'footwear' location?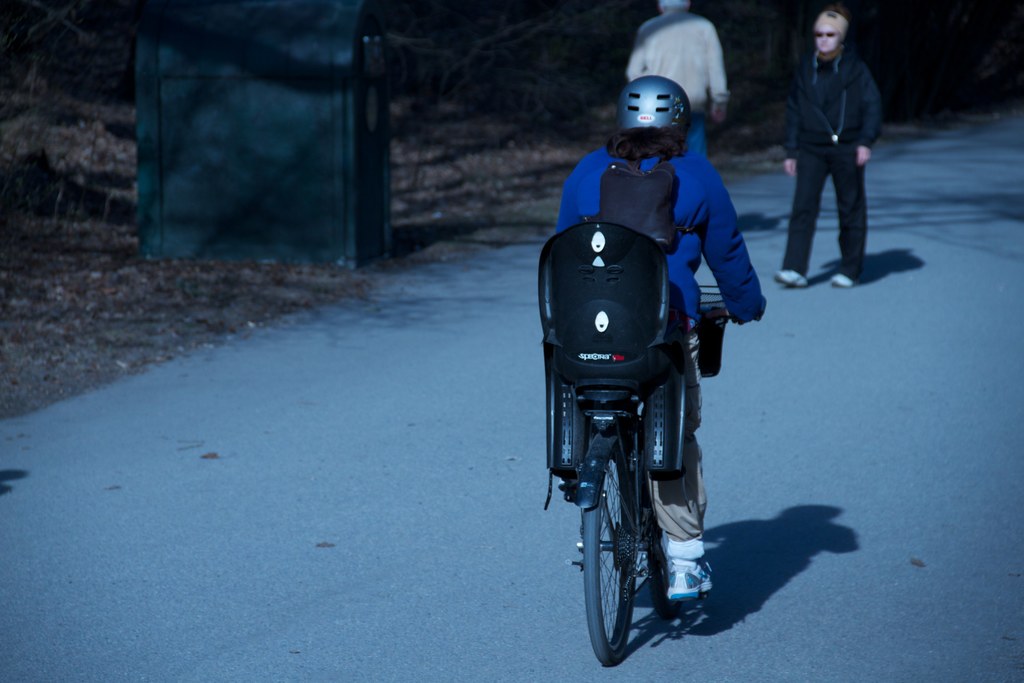
select_region(831, 273, 852, 289)
